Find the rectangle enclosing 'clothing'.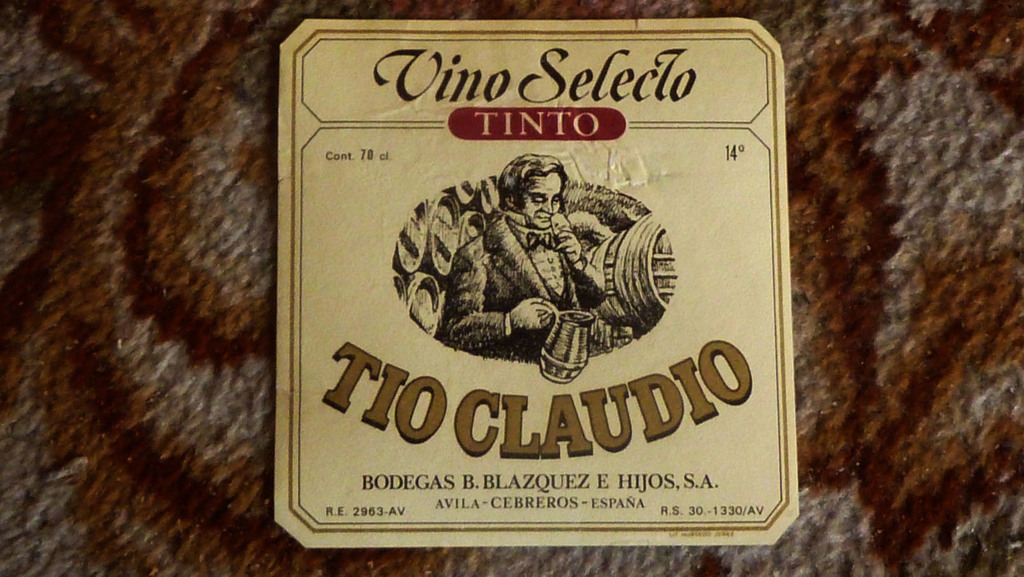
bbox(423, 204, 611, 368).
